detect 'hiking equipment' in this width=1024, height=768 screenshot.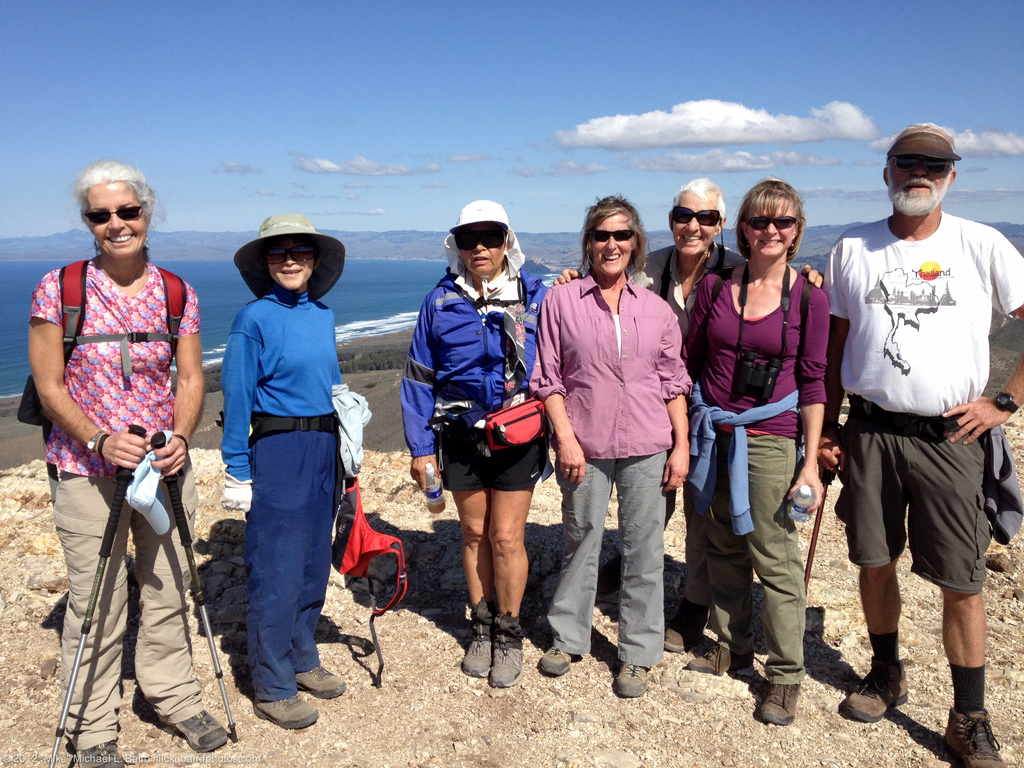
Detection: (803,428,851,605).
